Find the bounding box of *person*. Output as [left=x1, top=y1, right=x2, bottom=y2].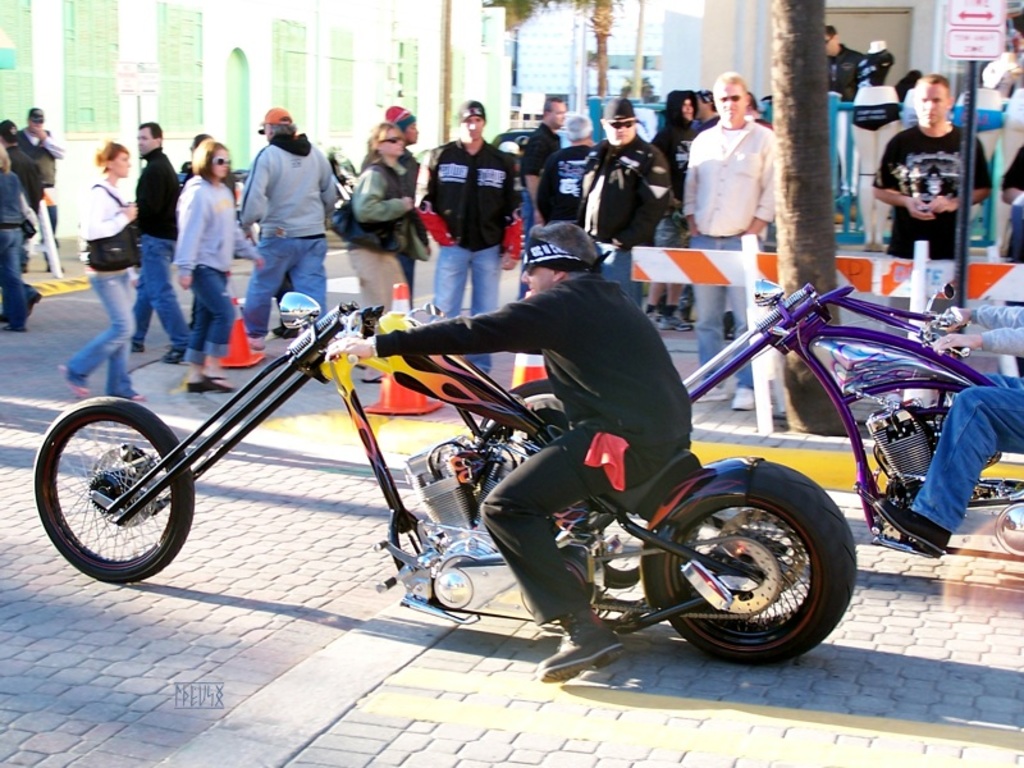
[left=1000, top=140, right=1023, bottom=212].
